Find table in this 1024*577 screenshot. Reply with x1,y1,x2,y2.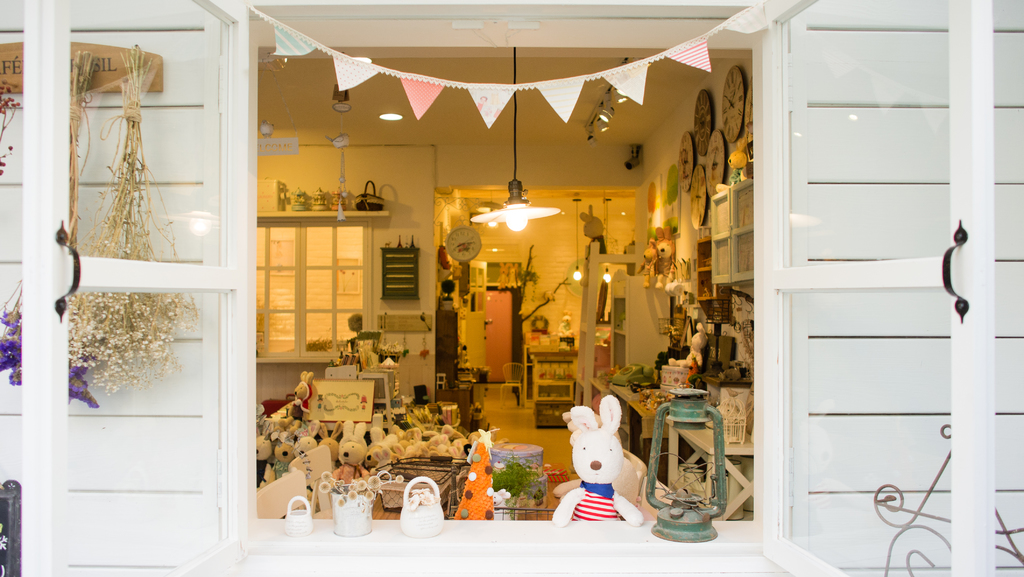
327,474,620,525.
